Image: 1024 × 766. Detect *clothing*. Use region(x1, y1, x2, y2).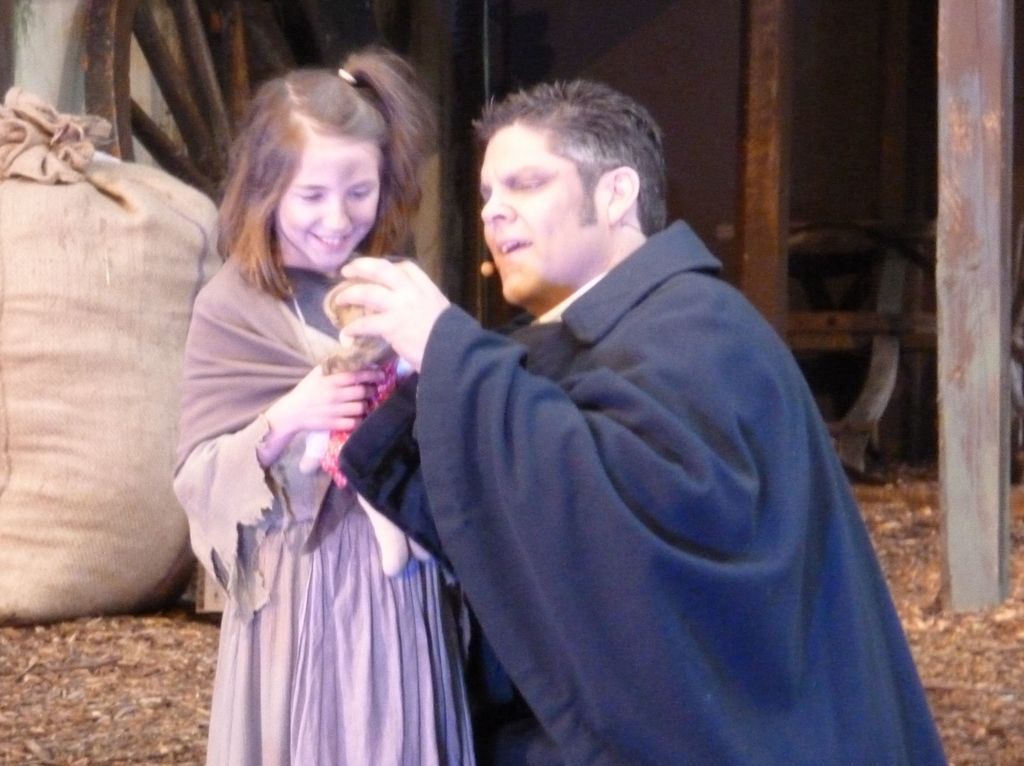
region(399, 174, 919, 765).
